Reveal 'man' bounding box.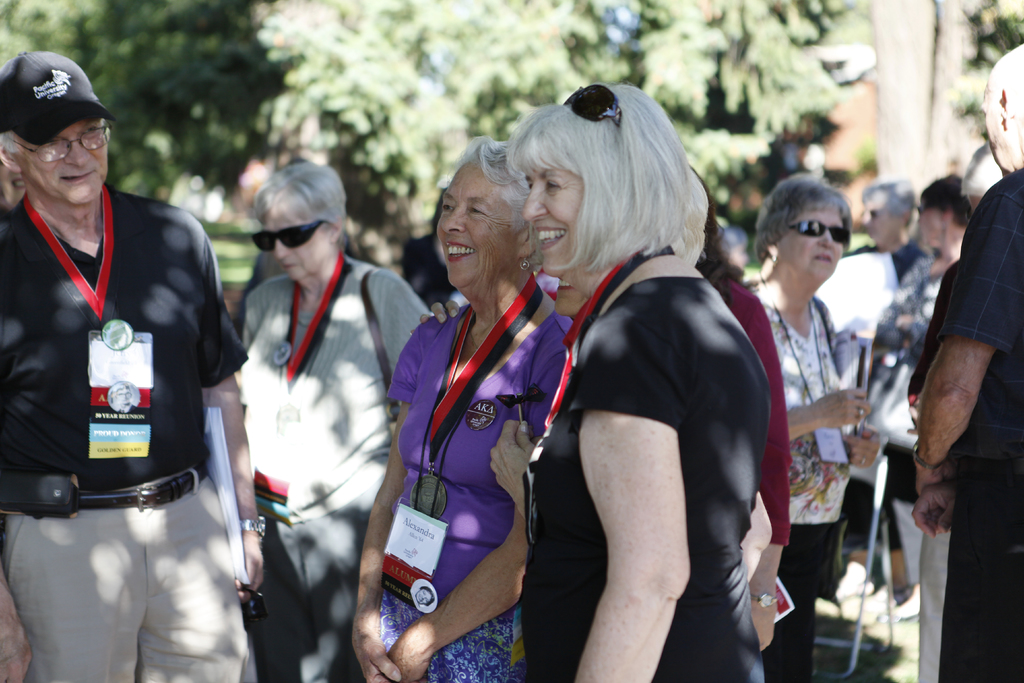
Revealed: <region>908, 44, 1023, 682</region>.
